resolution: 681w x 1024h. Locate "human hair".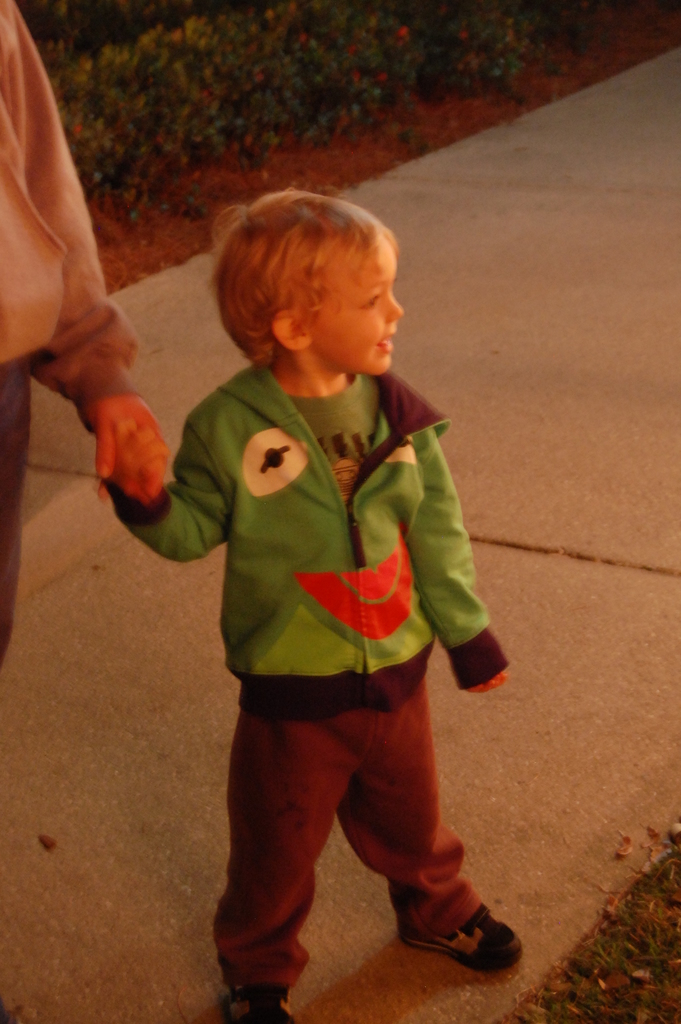
(left=202, top=186, right=405, bottom=376).
